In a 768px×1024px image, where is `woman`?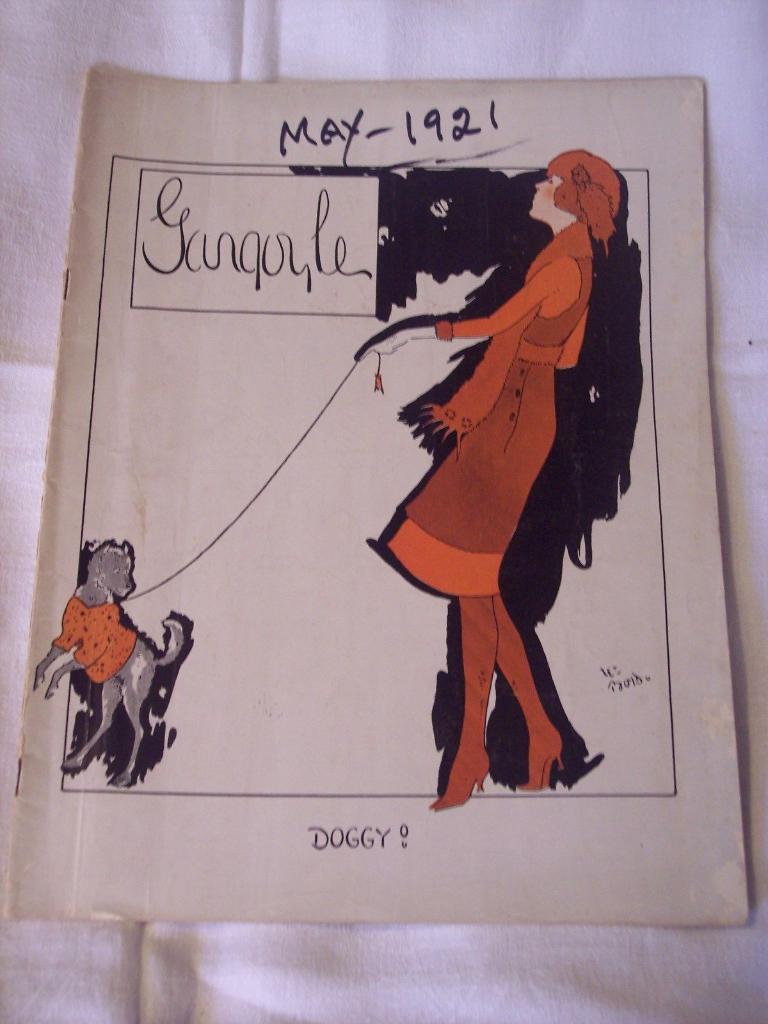
364,120,647,771.
